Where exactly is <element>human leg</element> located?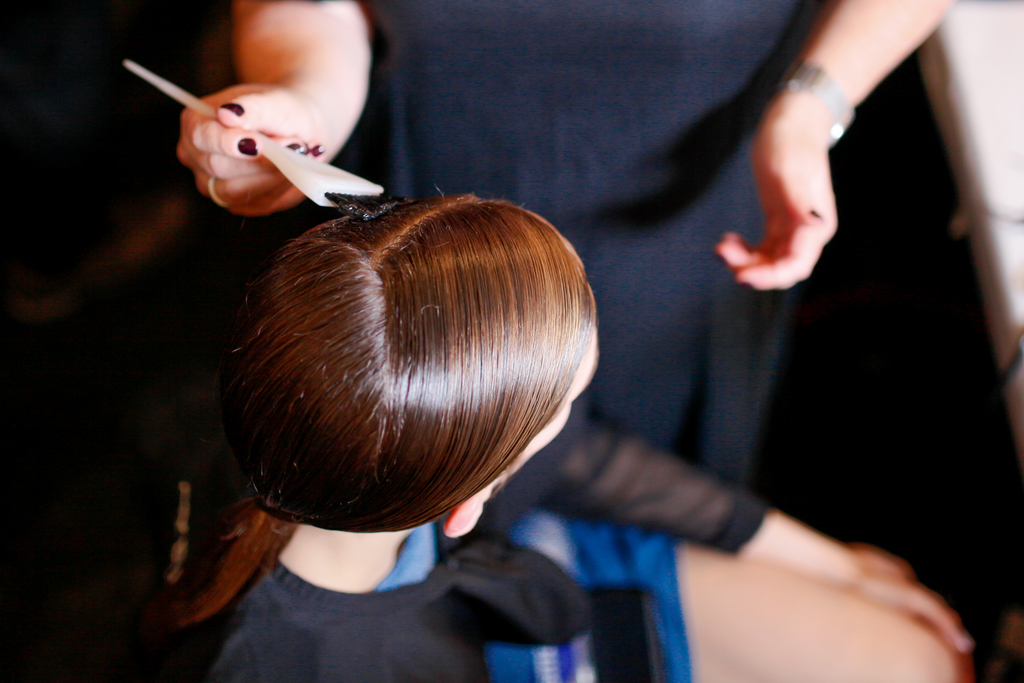
Its bounding box is Rect(692, 549, 956, 682).
